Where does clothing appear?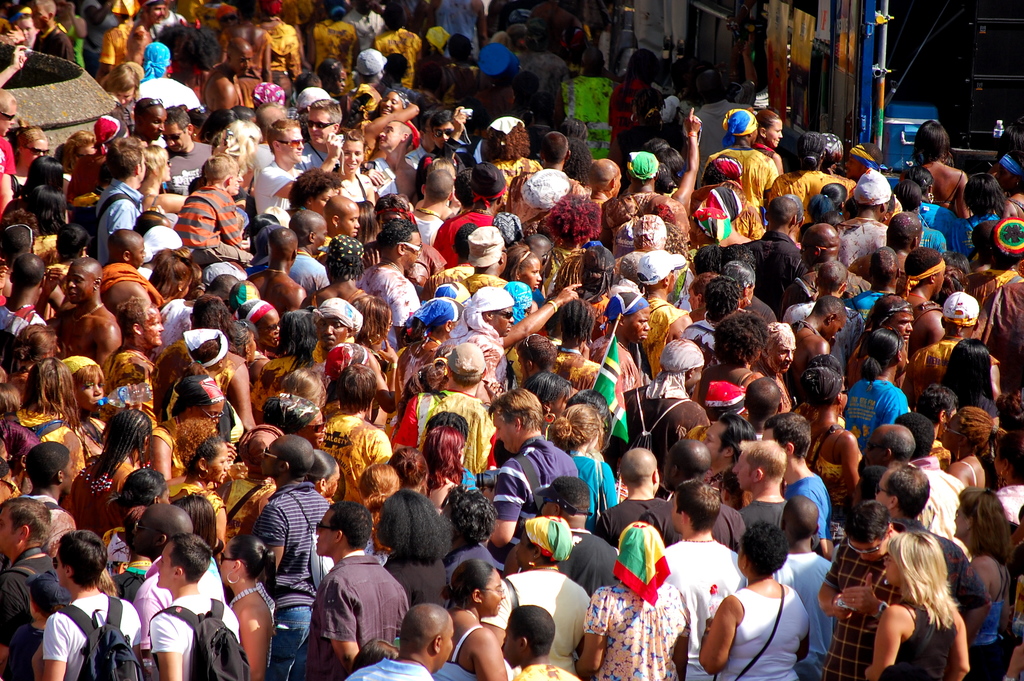
Appears at l=40, t=597, r=132, b=680.
